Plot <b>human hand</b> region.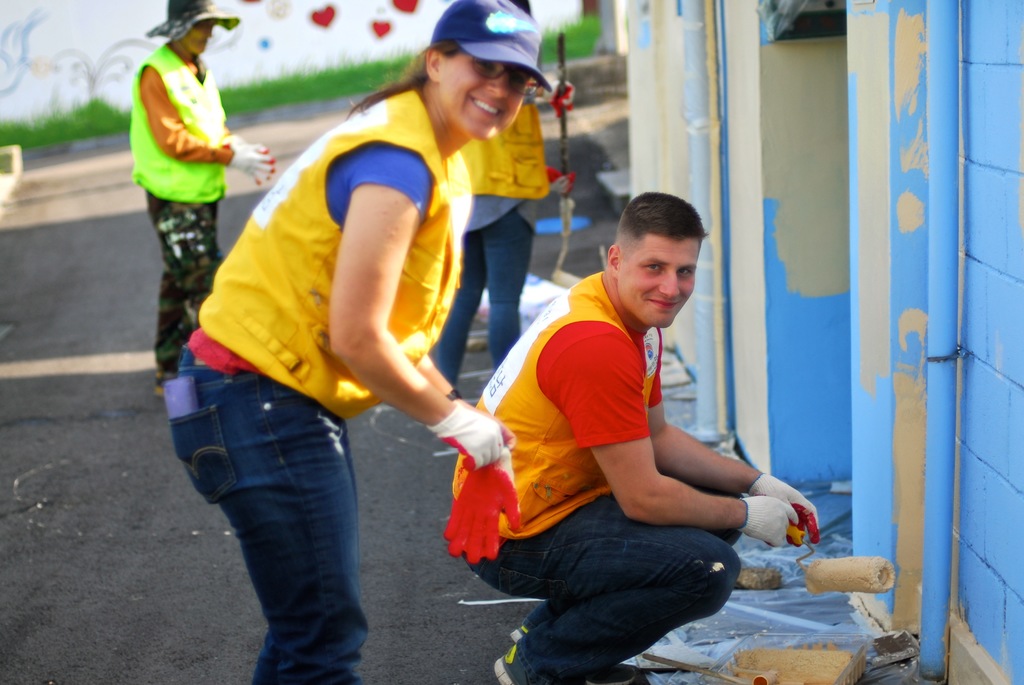
Plotted at x1=470 y1=403 x2=516 y2=458.
